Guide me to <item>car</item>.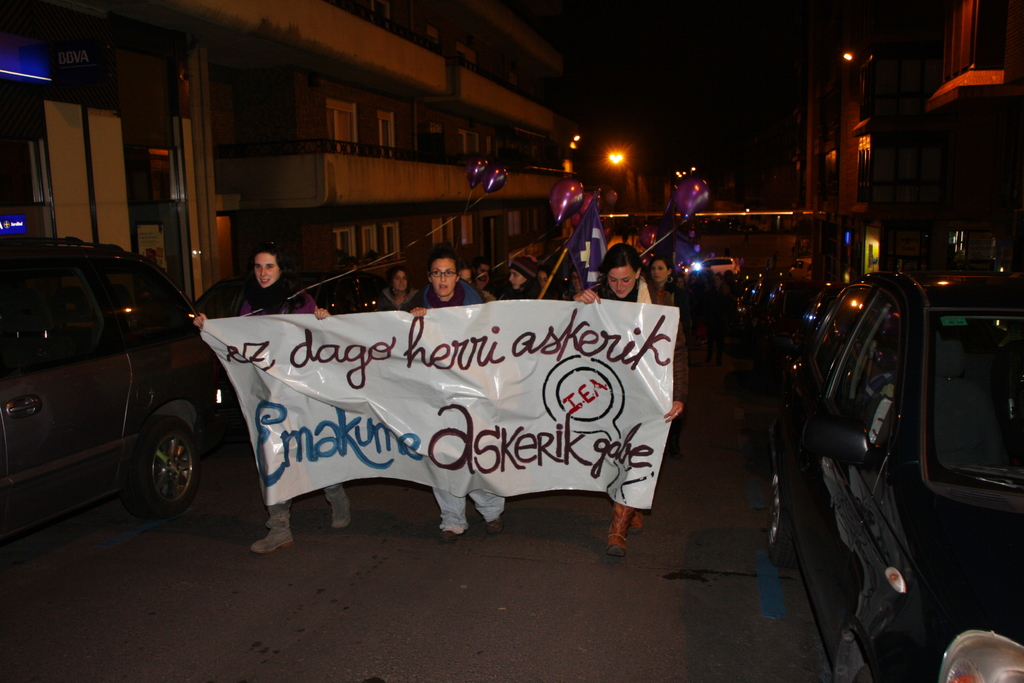
Guidance: (761,274,1023,682).
